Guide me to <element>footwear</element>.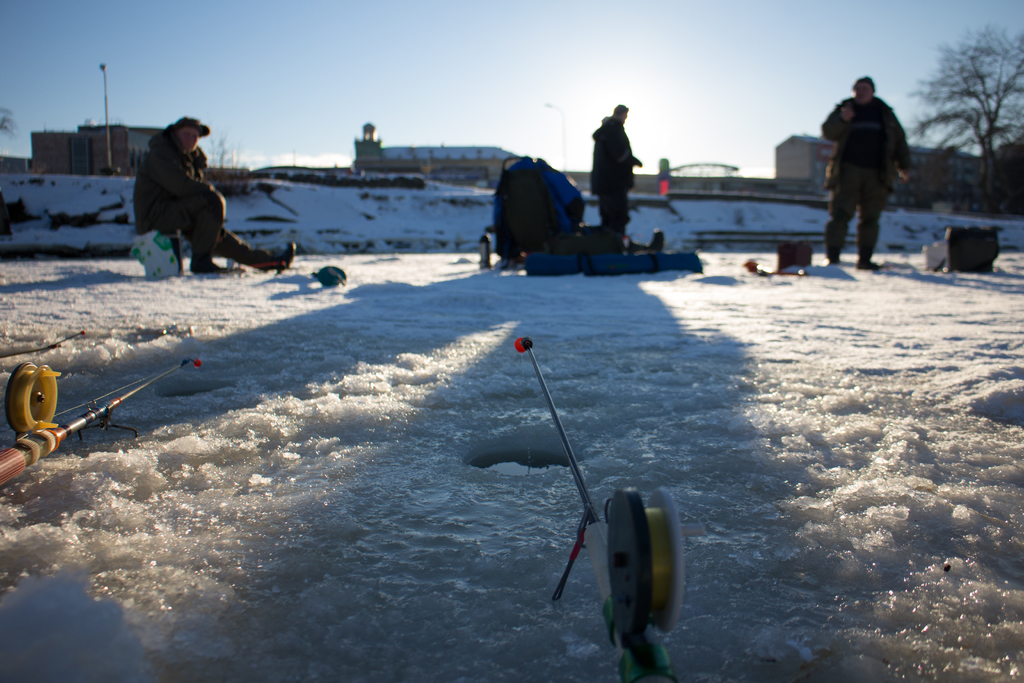
Guidance: bbox=(195, 263, 233, 278).
